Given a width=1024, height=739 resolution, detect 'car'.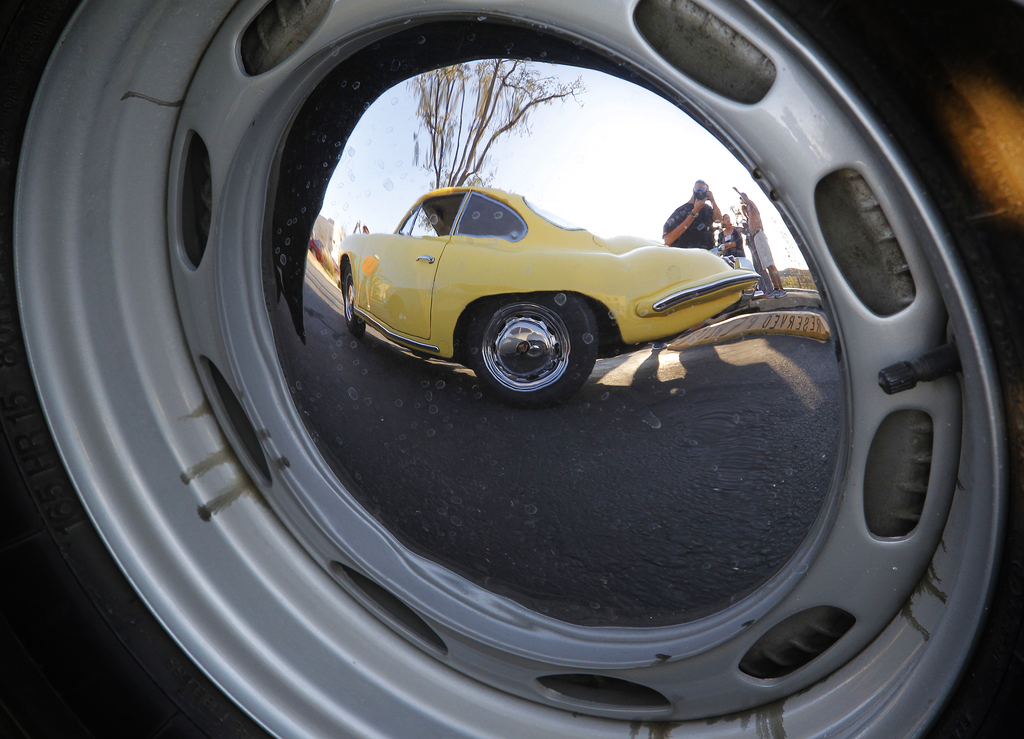
[left=0, top=0, right=1023, bottom=738].
